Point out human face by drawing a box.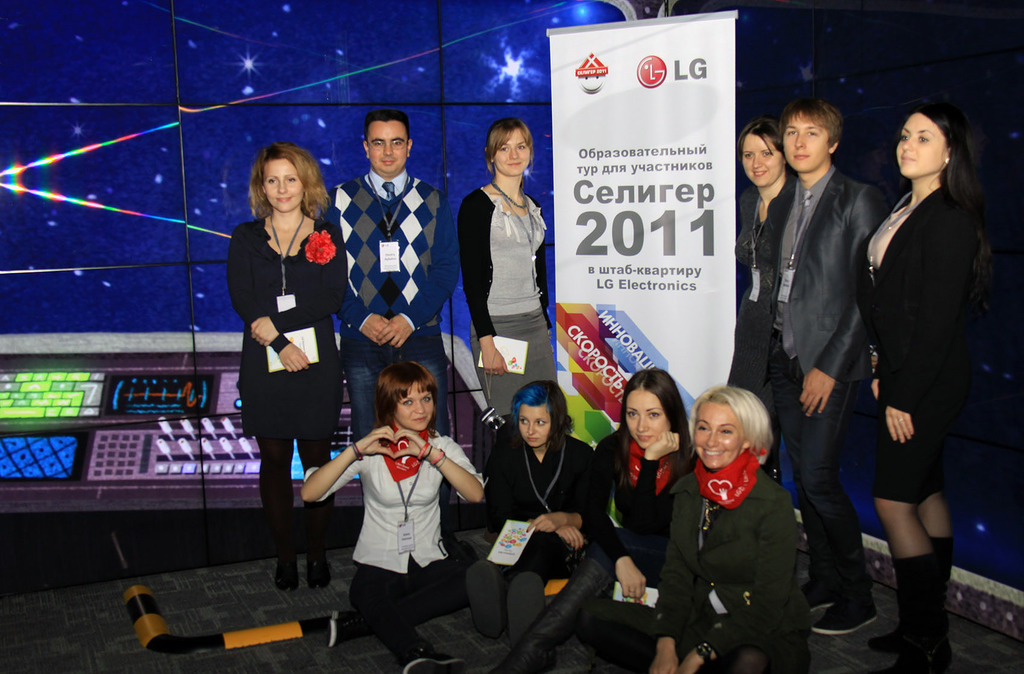
894, 113, 948, 179.
